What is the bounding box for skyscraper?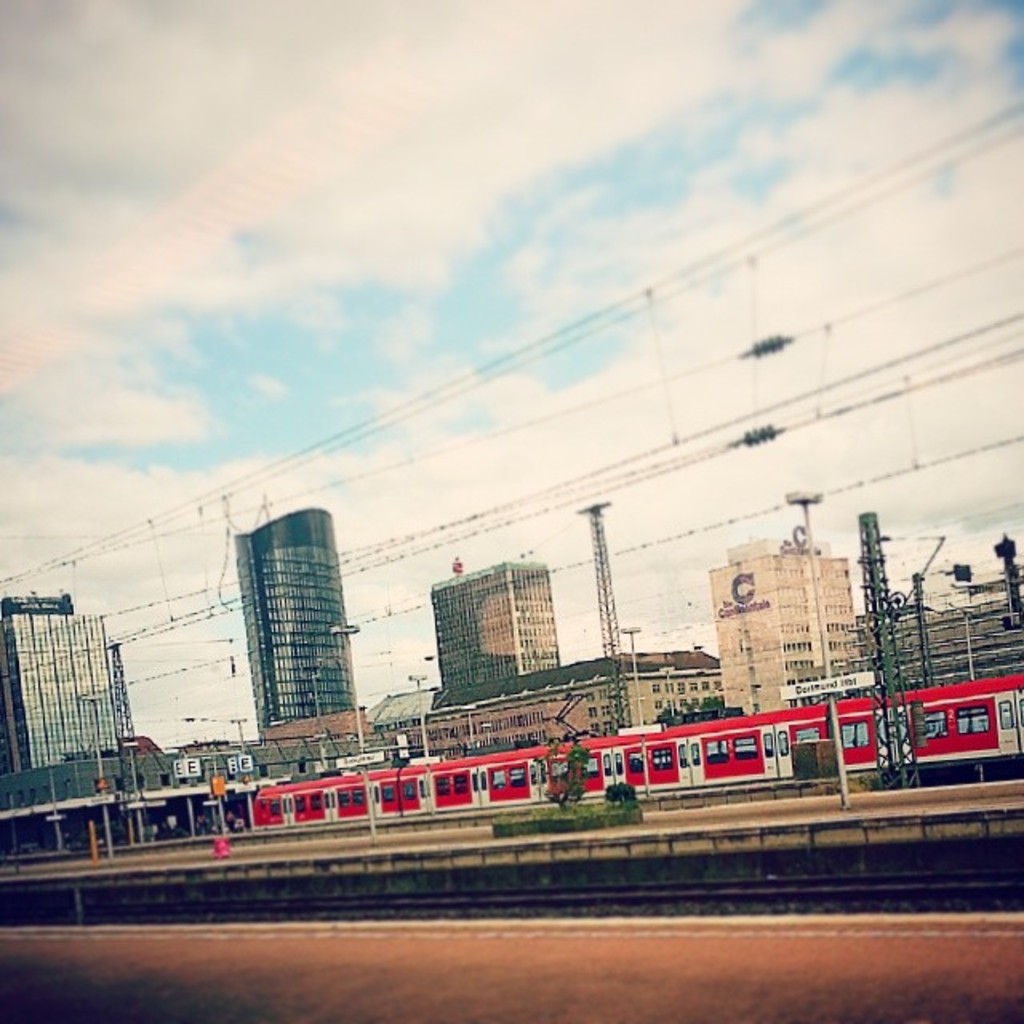
[256,504,355,739].
